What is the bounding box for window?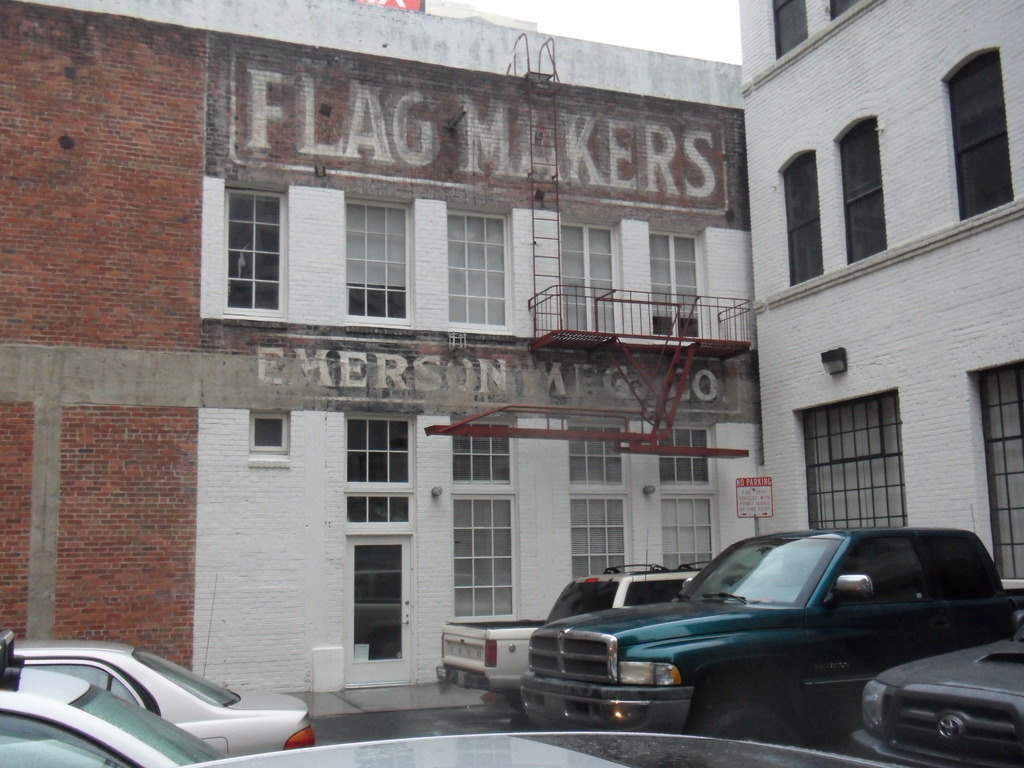
[827,1,867,23].
